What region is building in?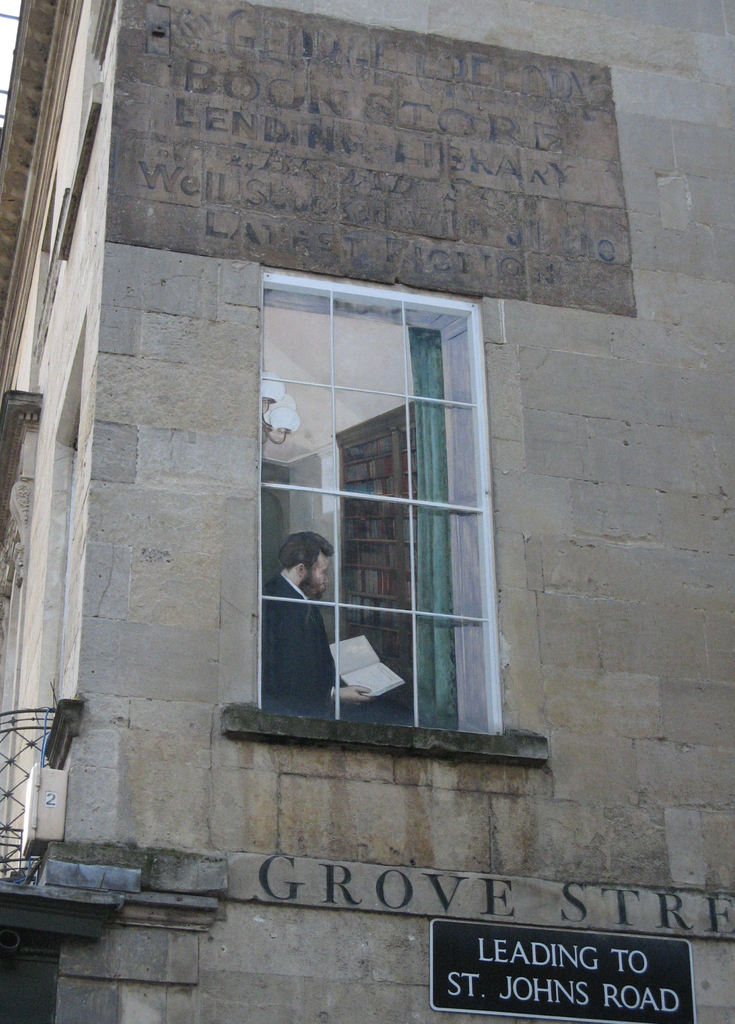
x1=0, y1=1, x2=734, y2=1023.
